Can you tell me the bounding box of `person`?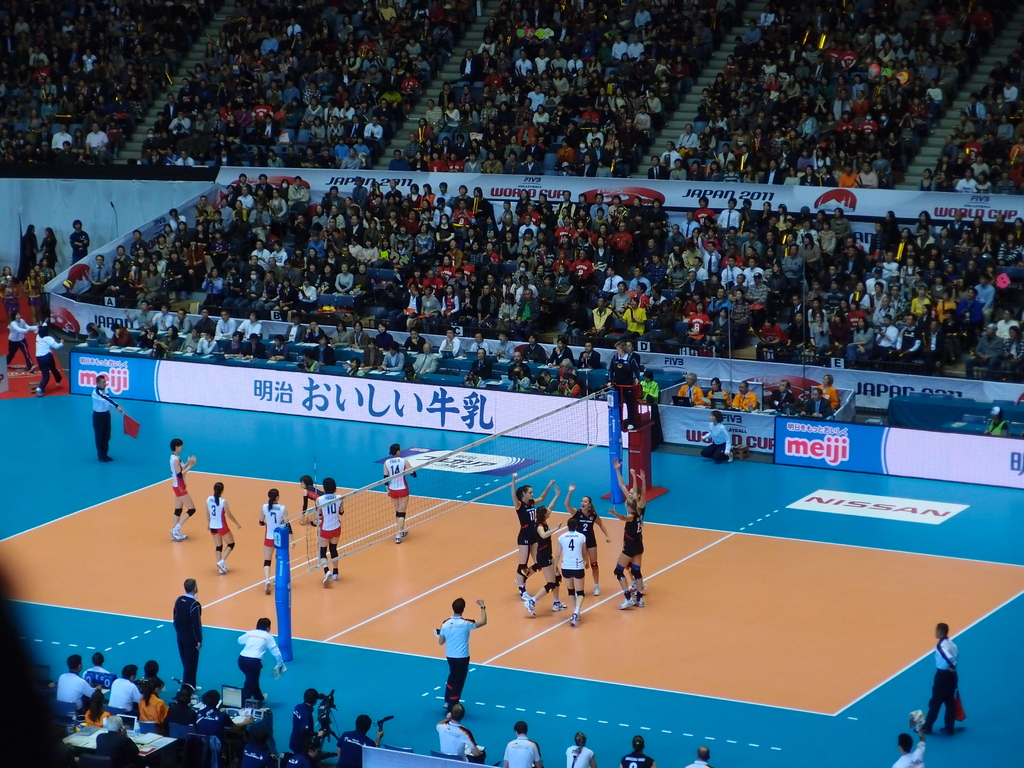
left=349, top=319, right=371, bottom=349.
